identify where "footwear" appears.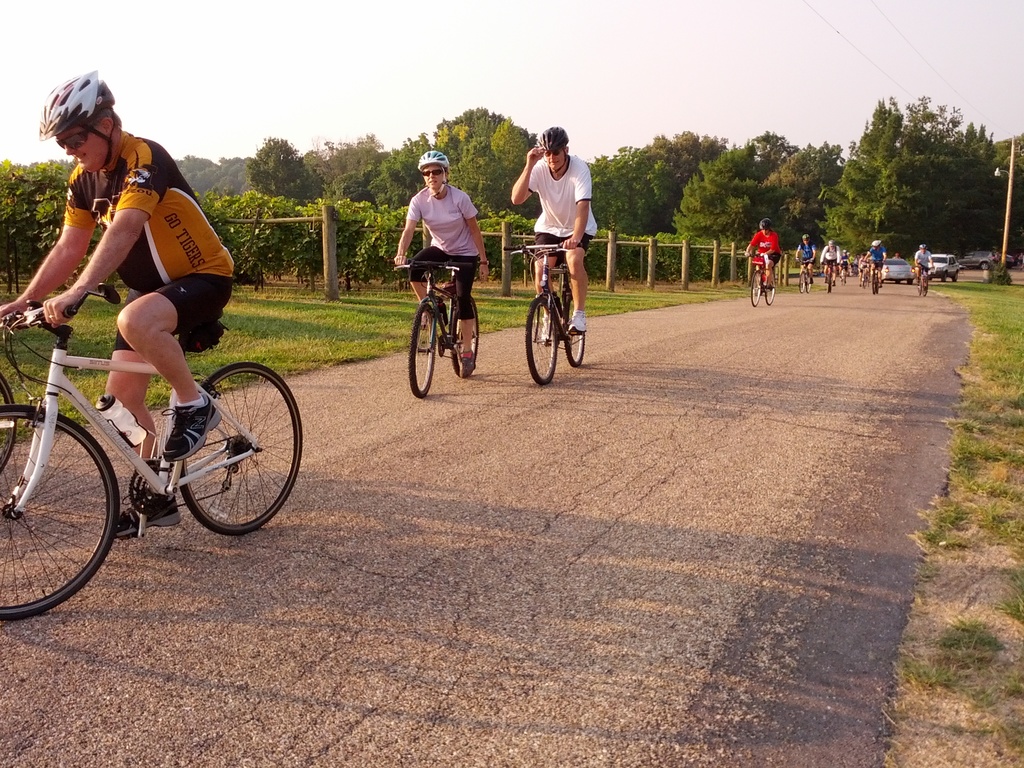
Appears at 417, 314, 432, 338.
